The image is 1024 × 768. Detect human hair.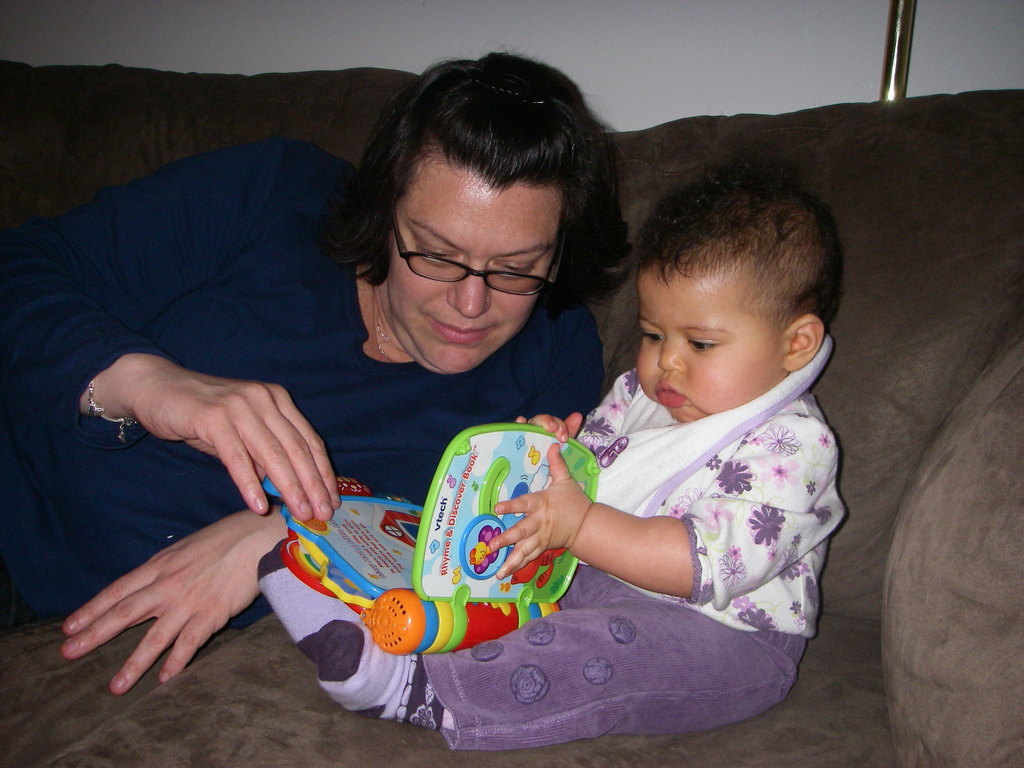
Detection: rect(644, 155, 827, 351).
